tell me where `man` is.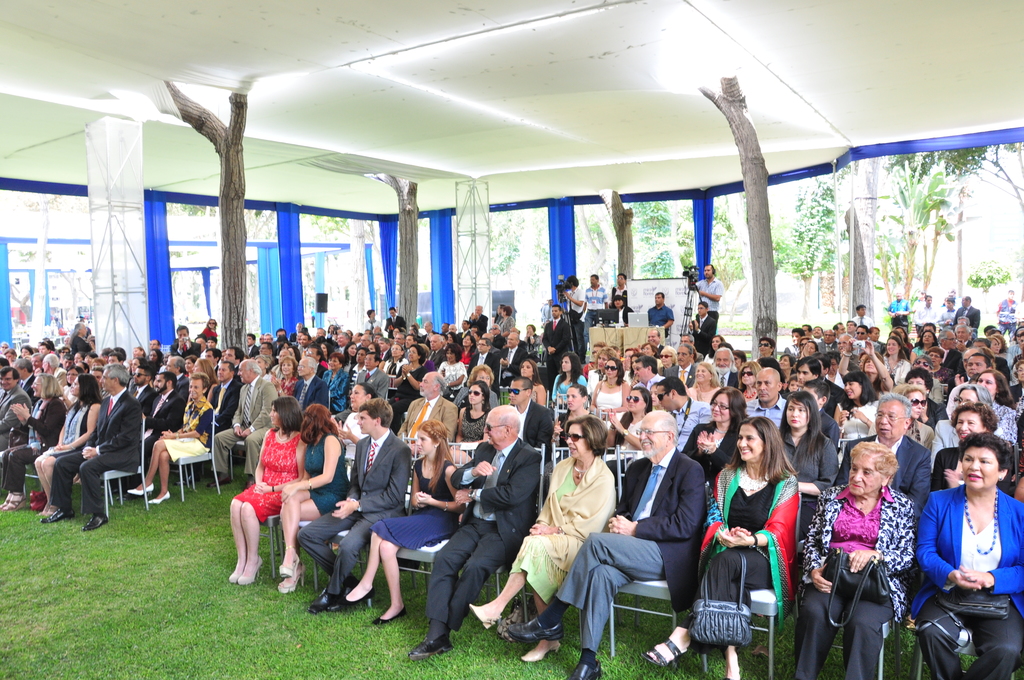
`man` is at {"x1": 688, "y1": 299, "x2": 717, "y2": 355}.
